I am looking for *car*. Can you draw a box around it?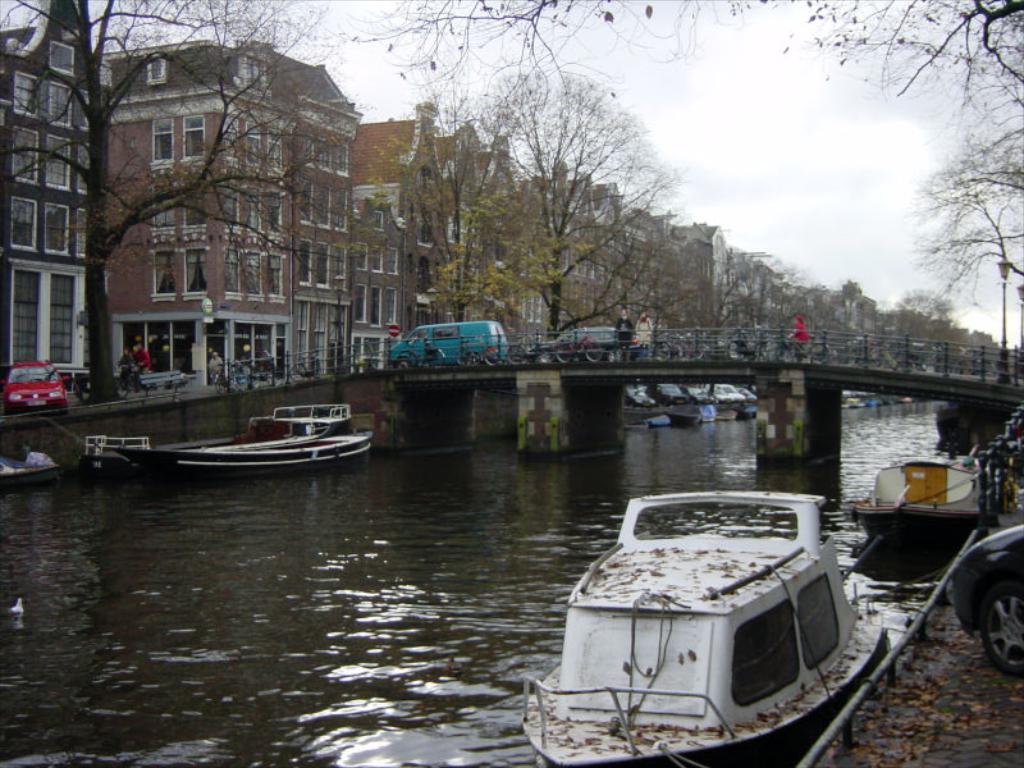
Sure, the bounding box is 525, 326, 628, 364.
